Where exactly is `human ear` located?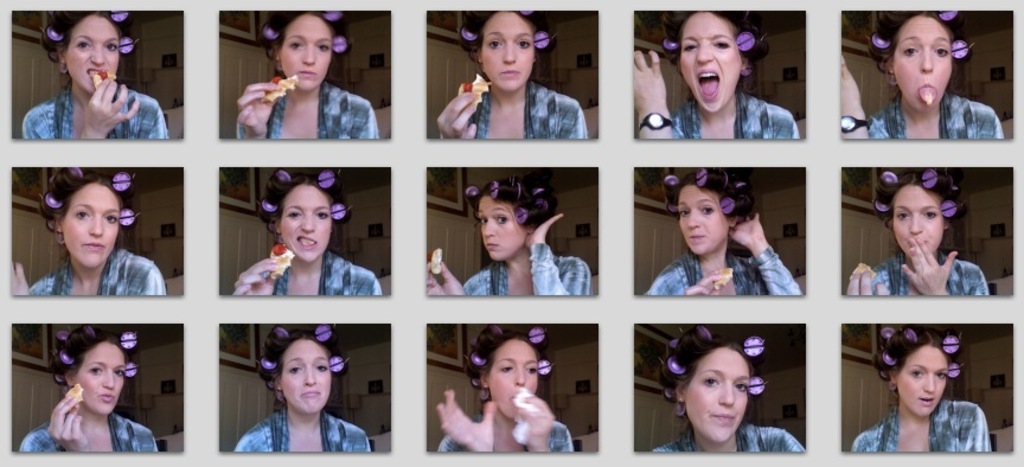
Its bounding box is 941, 216, 949, 231.
